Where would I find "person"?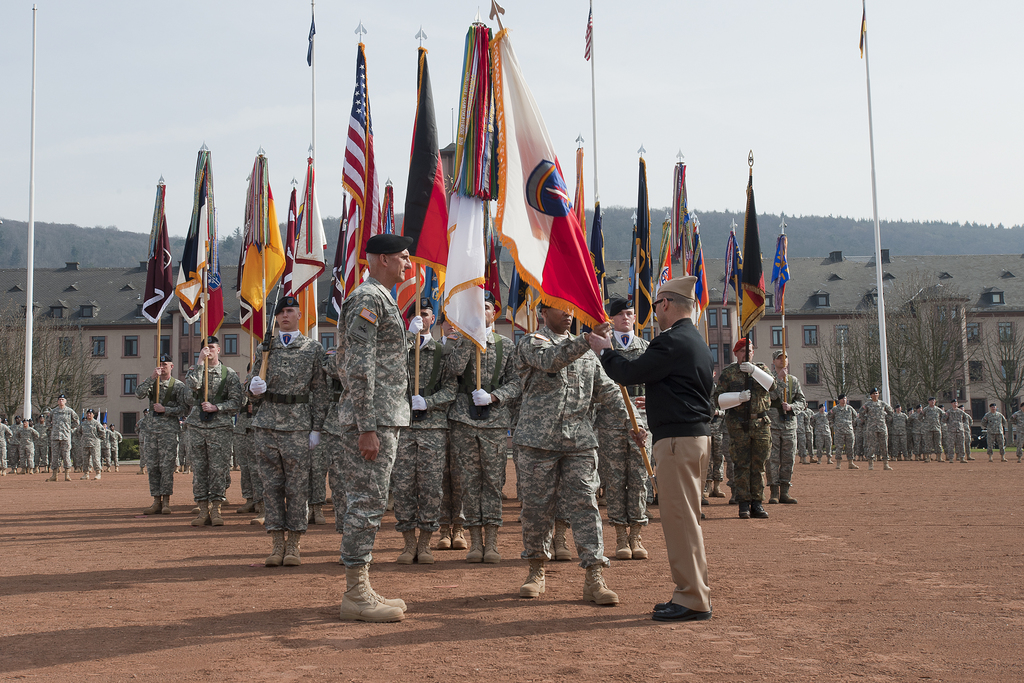
At {"x1": 804, "y1": 399, "x2": 829, "y2": 453}.
